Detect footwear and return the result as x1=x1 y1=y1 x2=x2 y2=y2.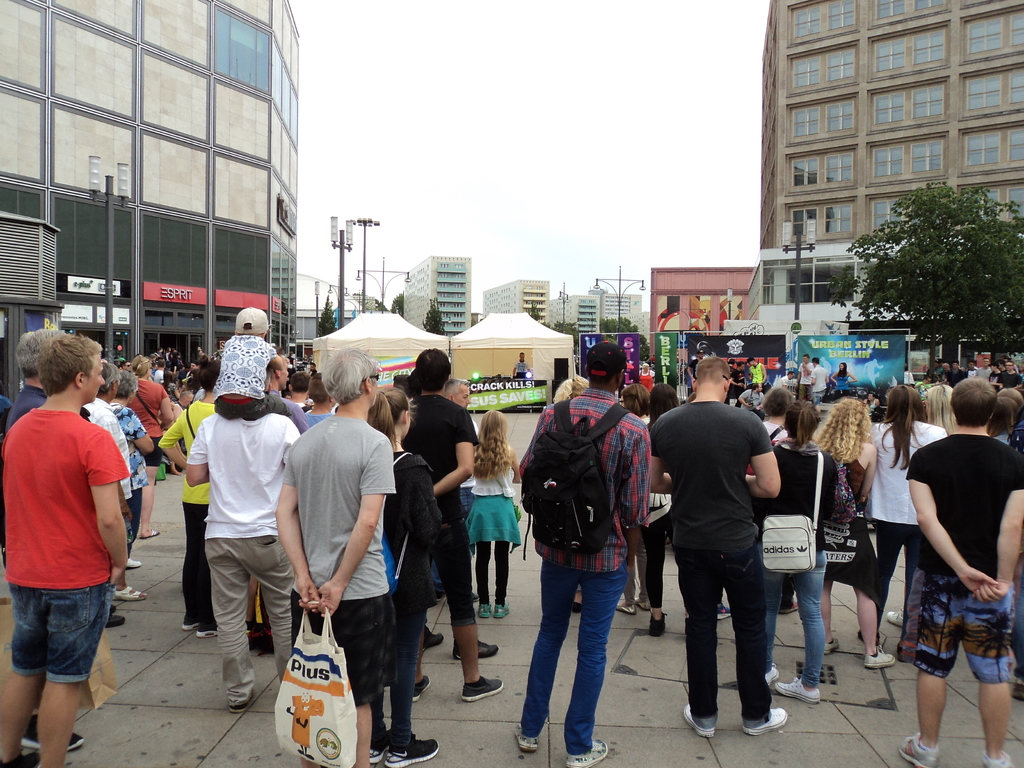
x1=885 y1=612 x2=909 y2=628.
